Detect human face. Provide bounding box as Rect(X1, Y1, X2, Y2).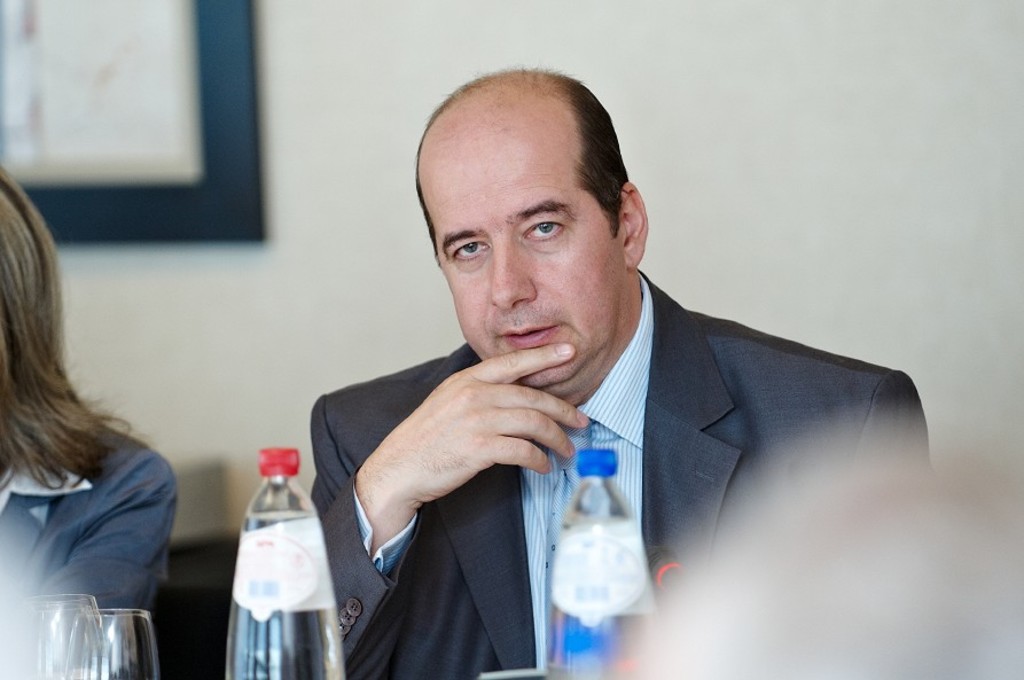
Rect(420, 136, 624, 390).
